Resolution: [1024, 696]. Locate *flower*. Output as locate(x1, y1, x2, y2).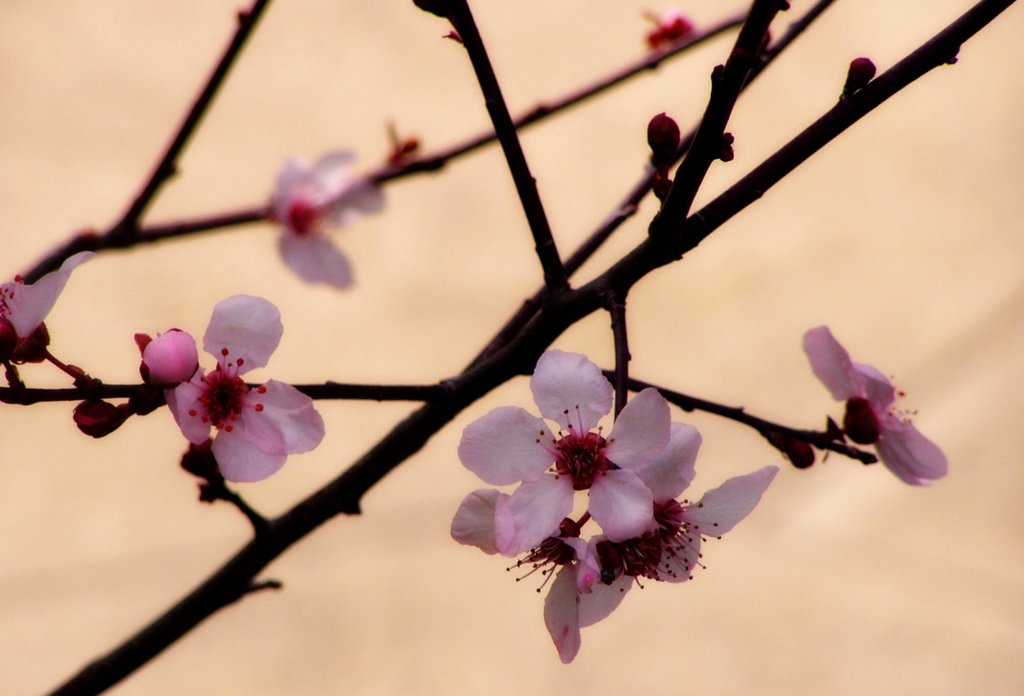
locate(0, 240, 88, 362).
